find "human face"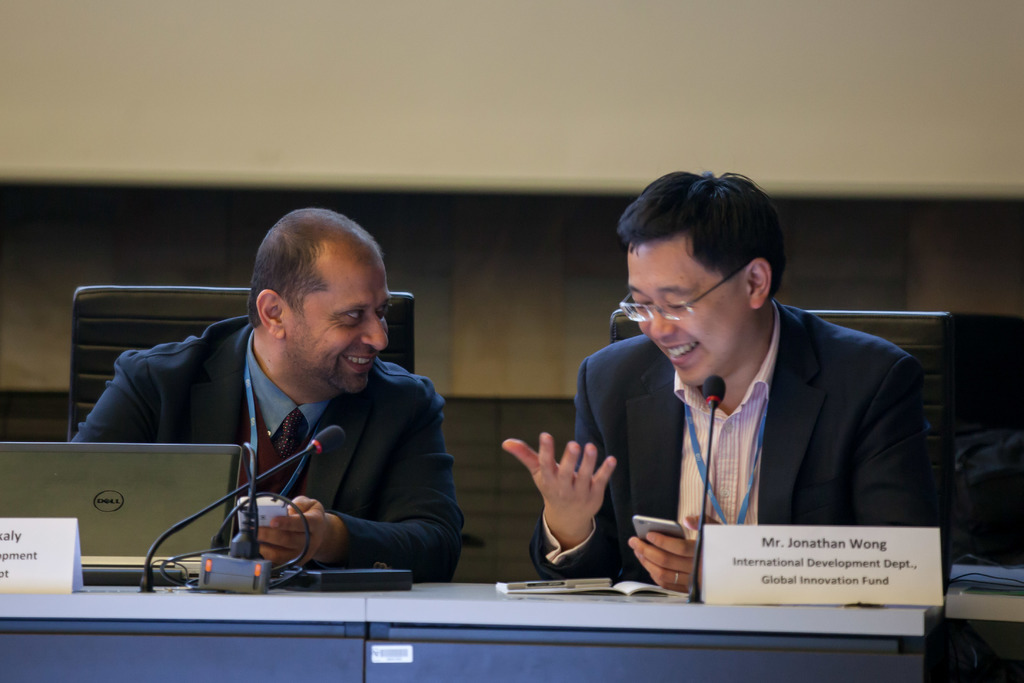
[287,249,388,392]
